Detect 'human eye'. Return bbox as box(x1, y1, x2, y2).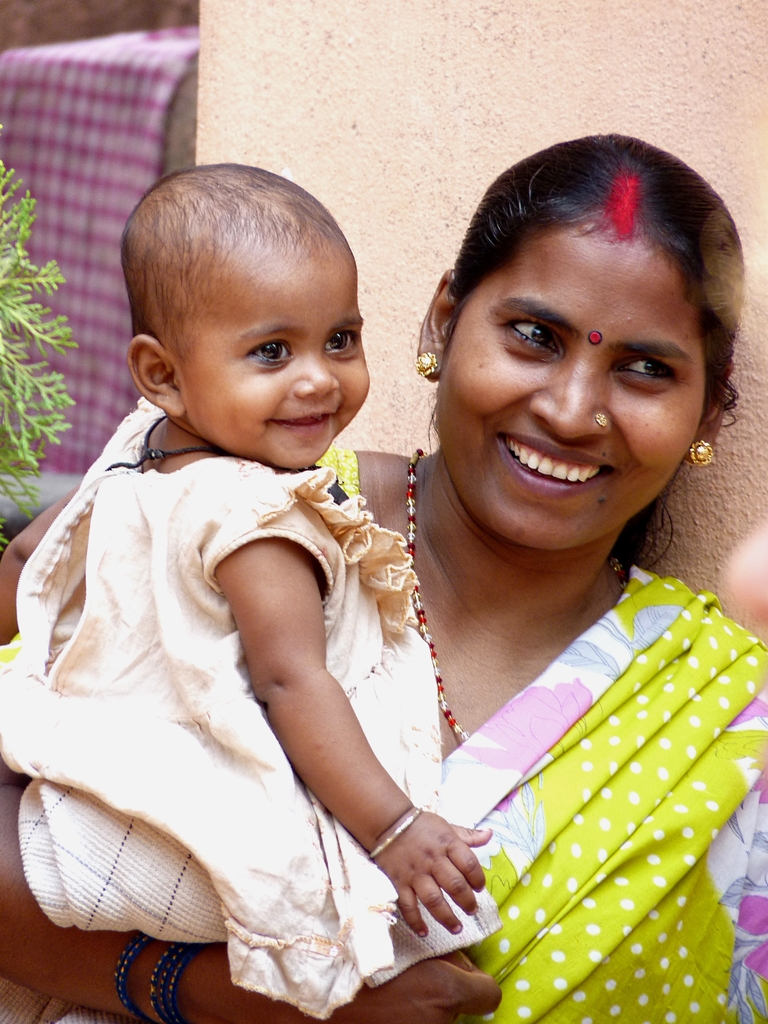
box(247, 333, 296, 371).
